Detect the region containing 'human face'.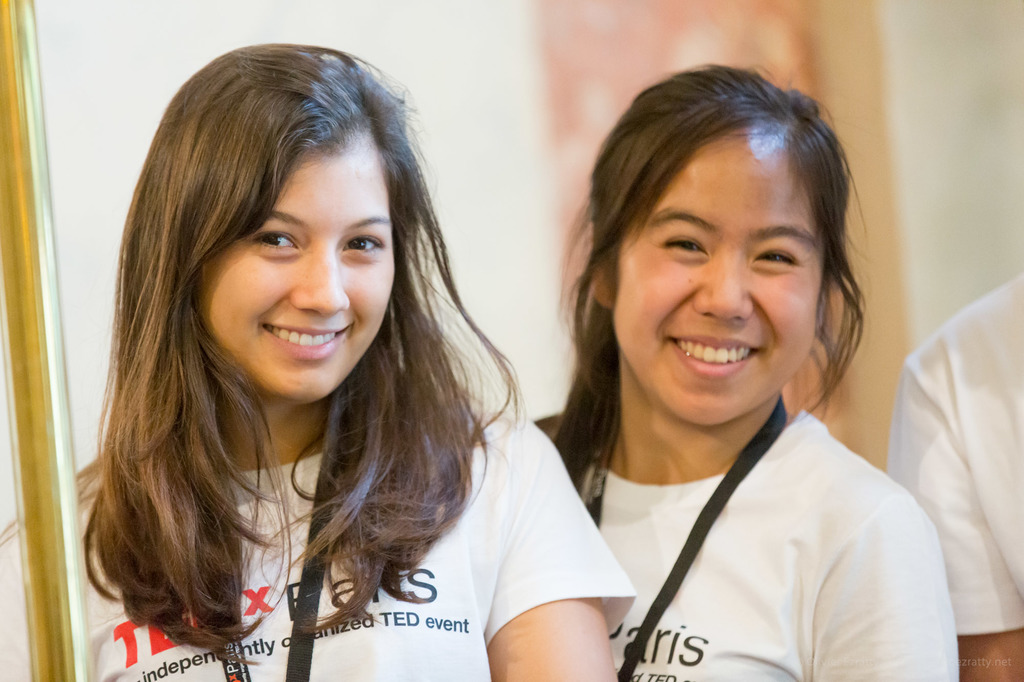
{"left": 196, "top": 149, "right": 394, "bottom": 398}.
